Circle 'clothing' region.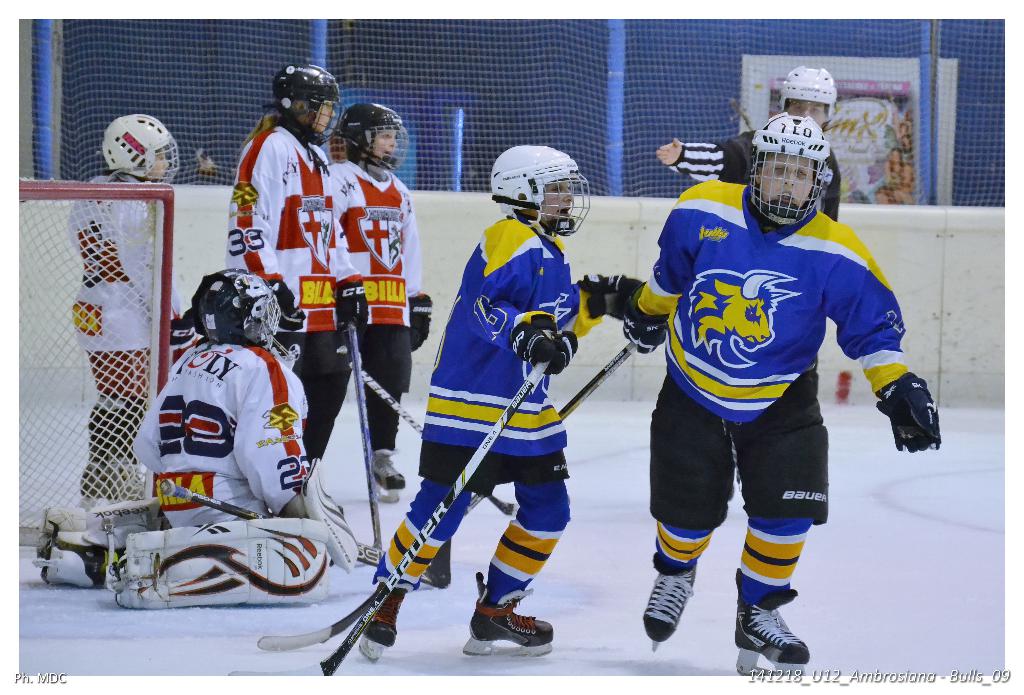
Region: 319,154,431,455.
